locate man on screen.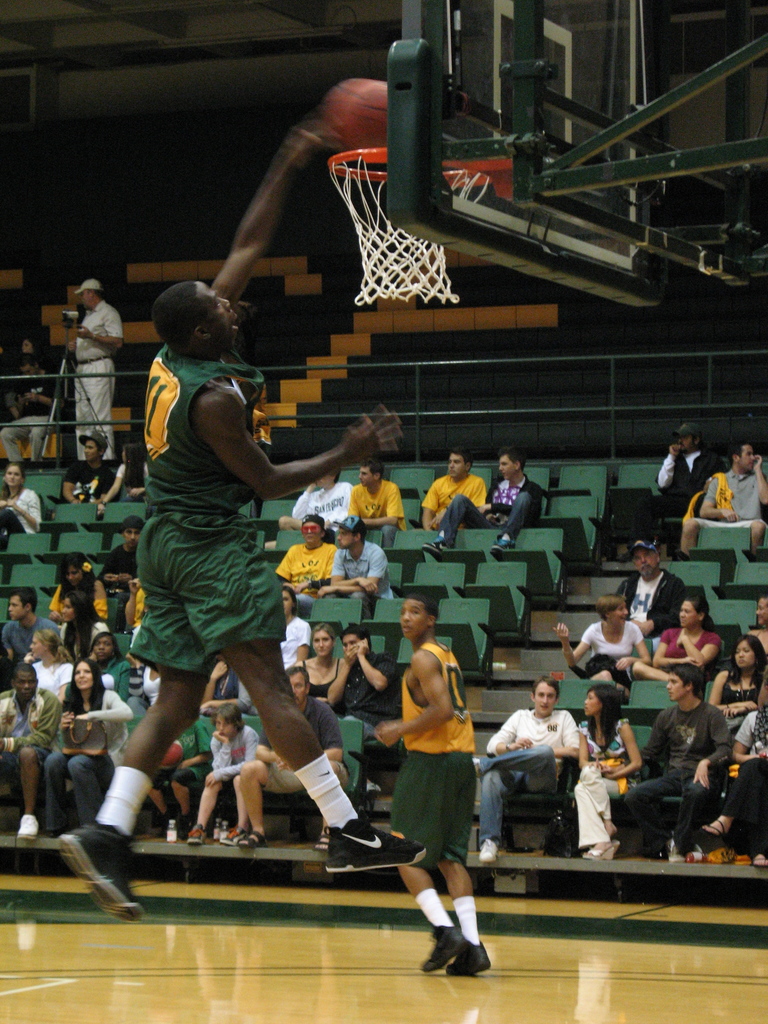
On screen at pyautogui.locateOnScreen(0, 582, 43, 682).
